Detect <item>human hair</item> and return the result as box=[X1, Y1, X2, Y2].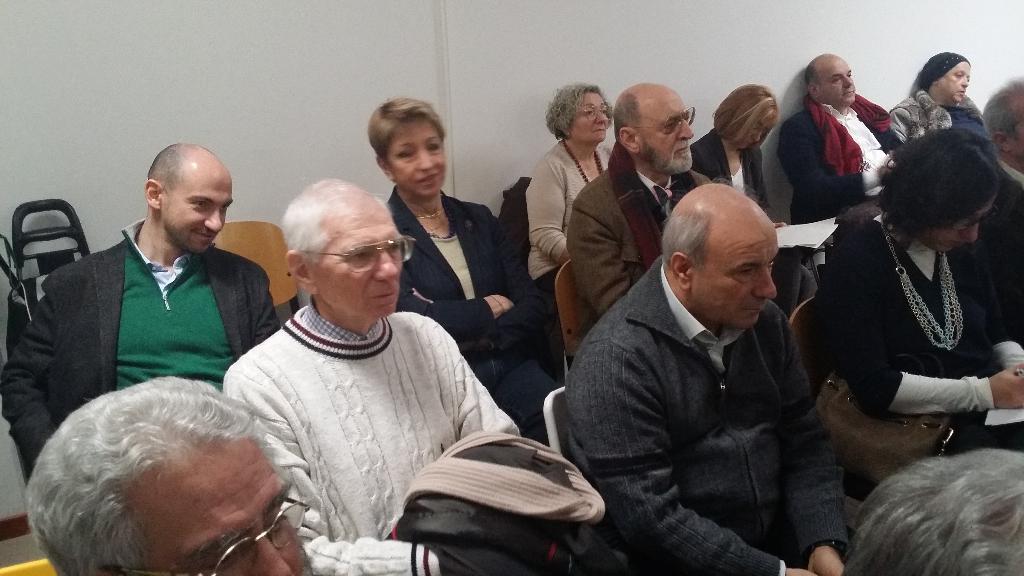
box=[367, 92, 444, 167].
